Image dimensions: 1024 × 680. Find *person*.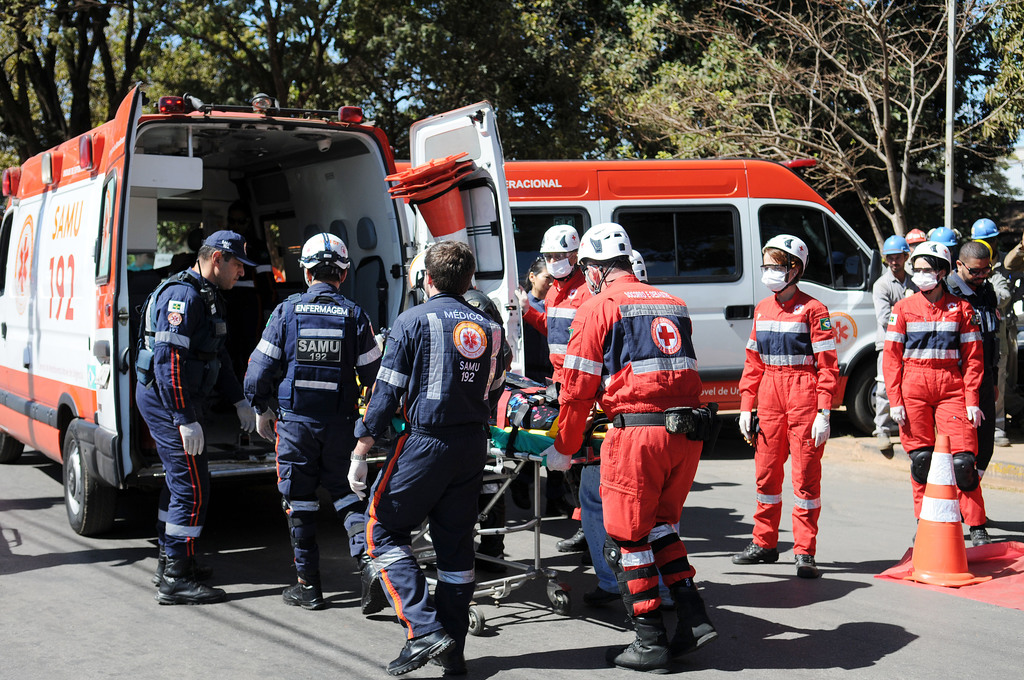
bbox=(540, 222, 593, 398).
